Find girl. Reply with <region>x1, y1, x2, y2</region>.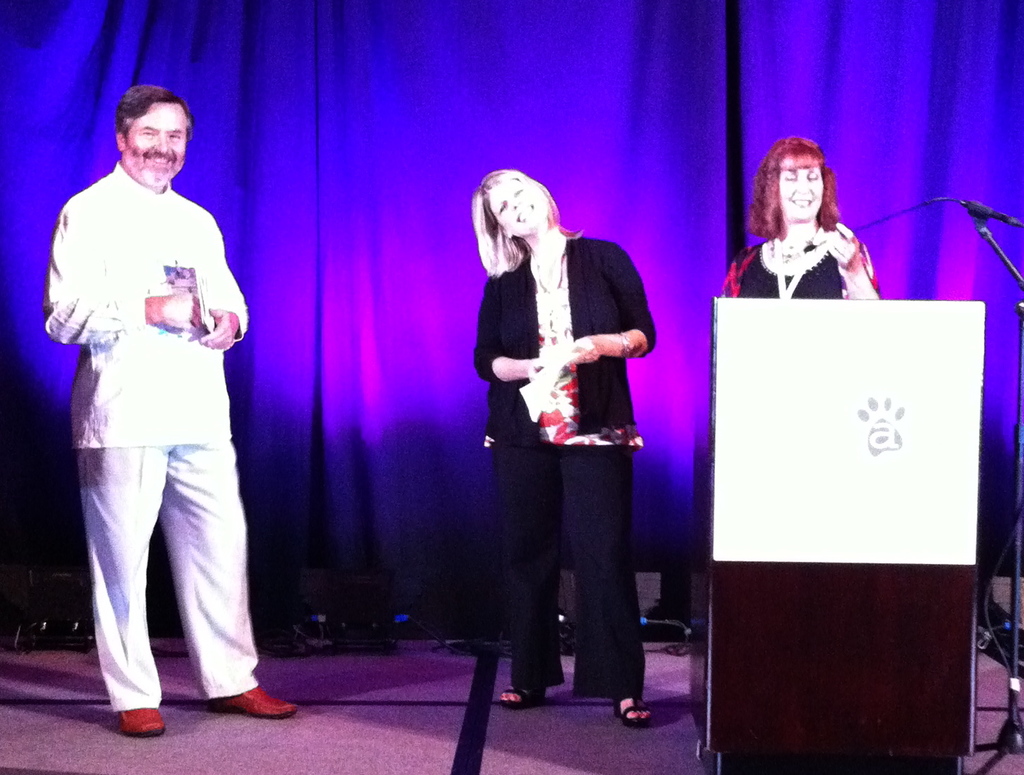
<region>474, 172, 655, 729</region>.
